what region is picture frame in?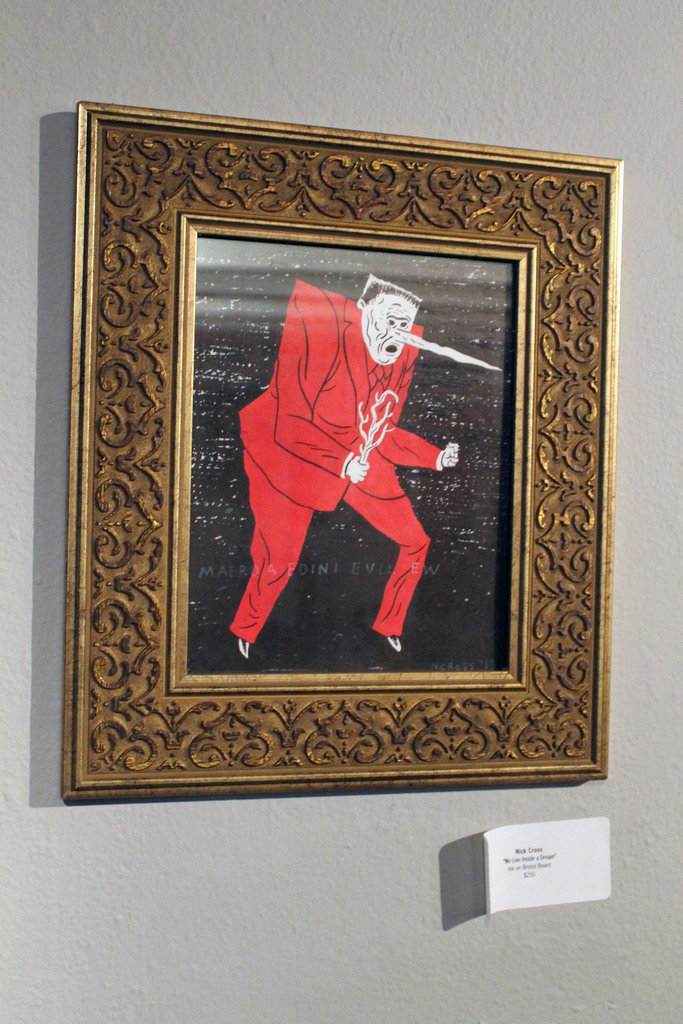
region(0, 138, 625, 816).
